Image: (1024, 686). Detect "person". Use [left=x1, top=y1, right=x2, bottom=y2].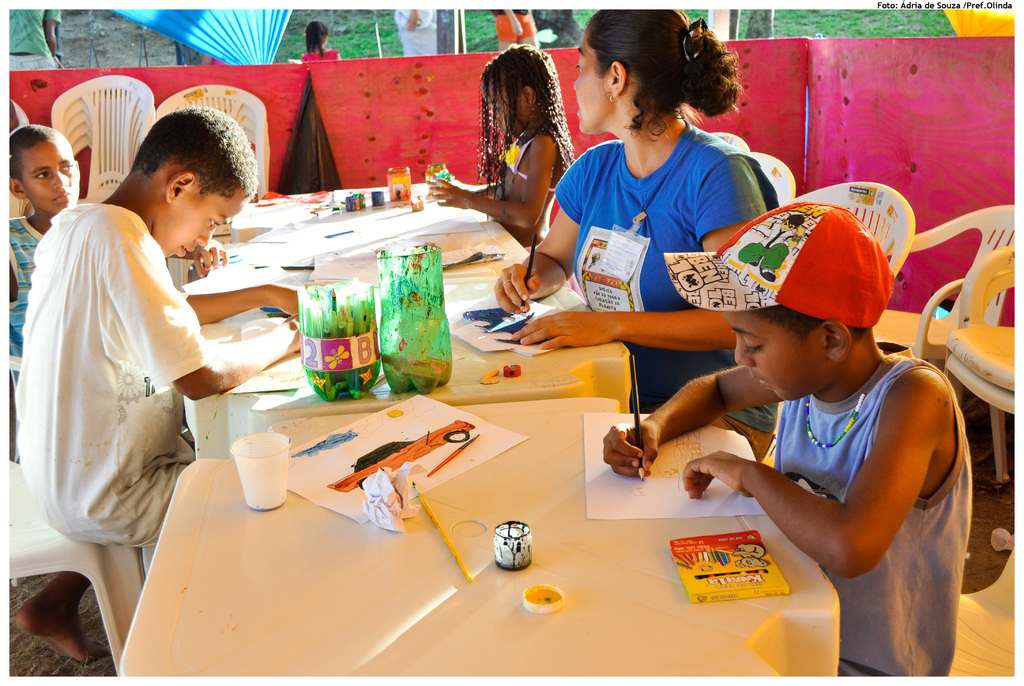
[left=416, top=40, right=580, bottom=243].
